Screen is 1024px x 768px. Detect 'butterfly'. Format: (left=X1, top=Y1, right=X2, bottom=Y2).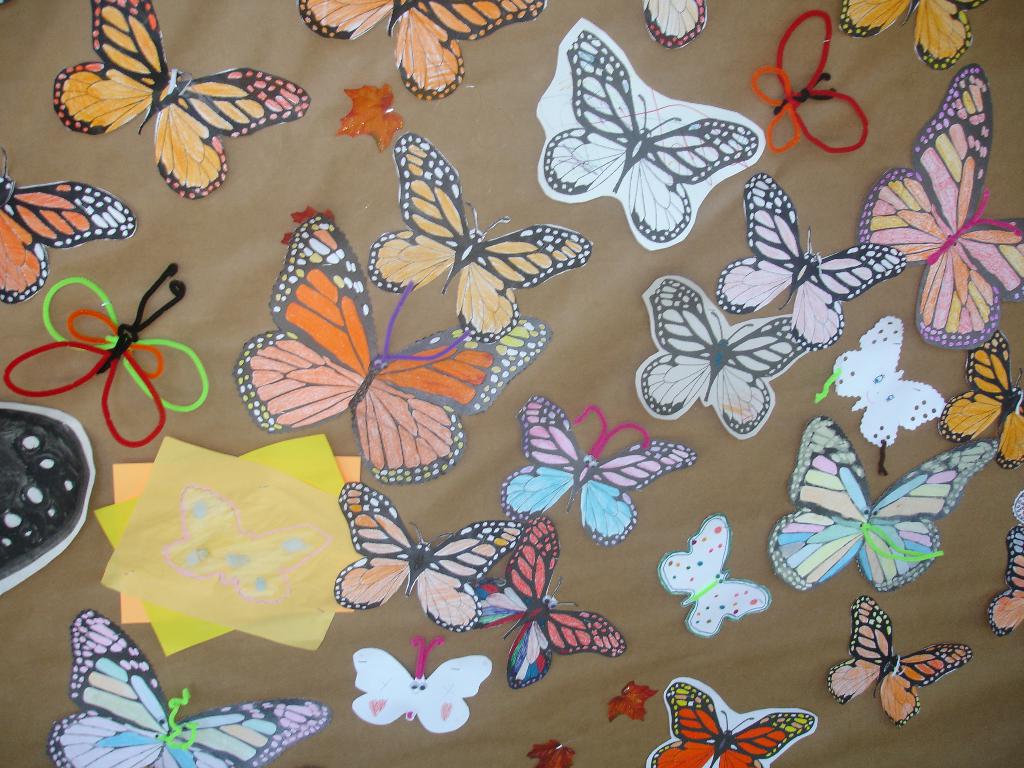
(left=638, top=271, right=809, bottom=444).
